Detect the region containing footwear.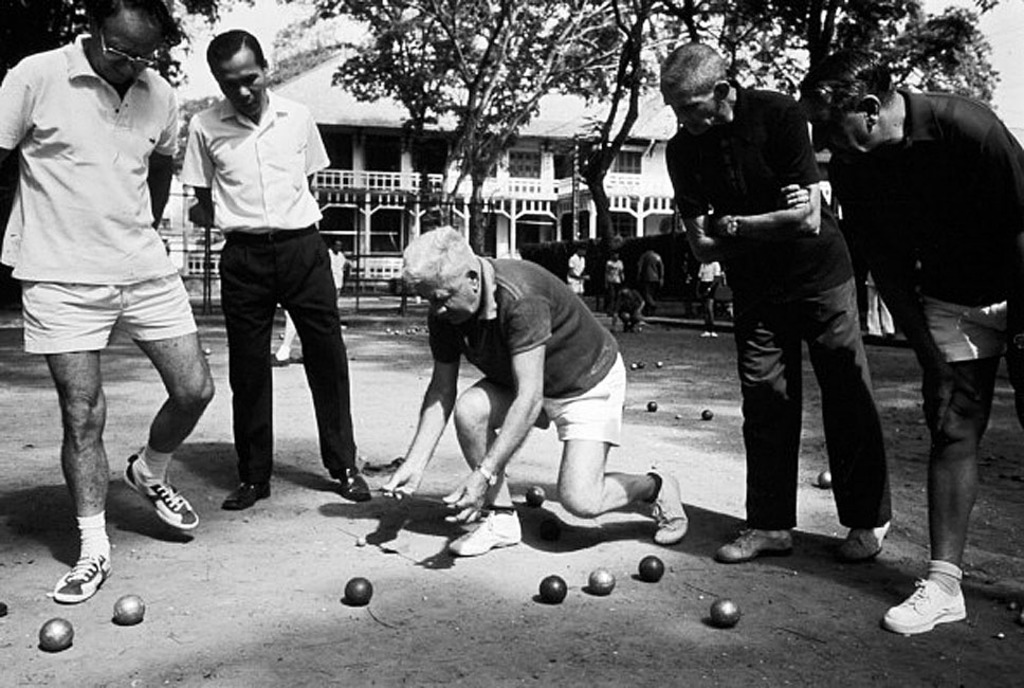
bbox=(717, 530, 796, 560).
